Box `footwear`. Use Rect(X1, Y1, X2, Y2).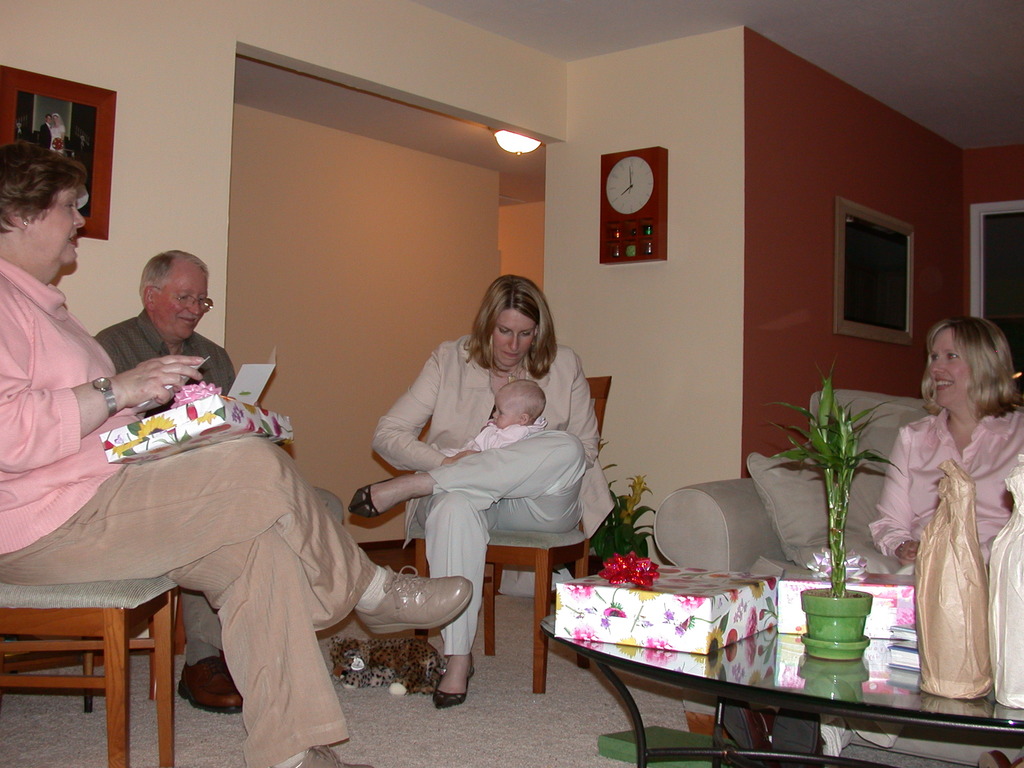
Rect(434, 653, 476, 710).
